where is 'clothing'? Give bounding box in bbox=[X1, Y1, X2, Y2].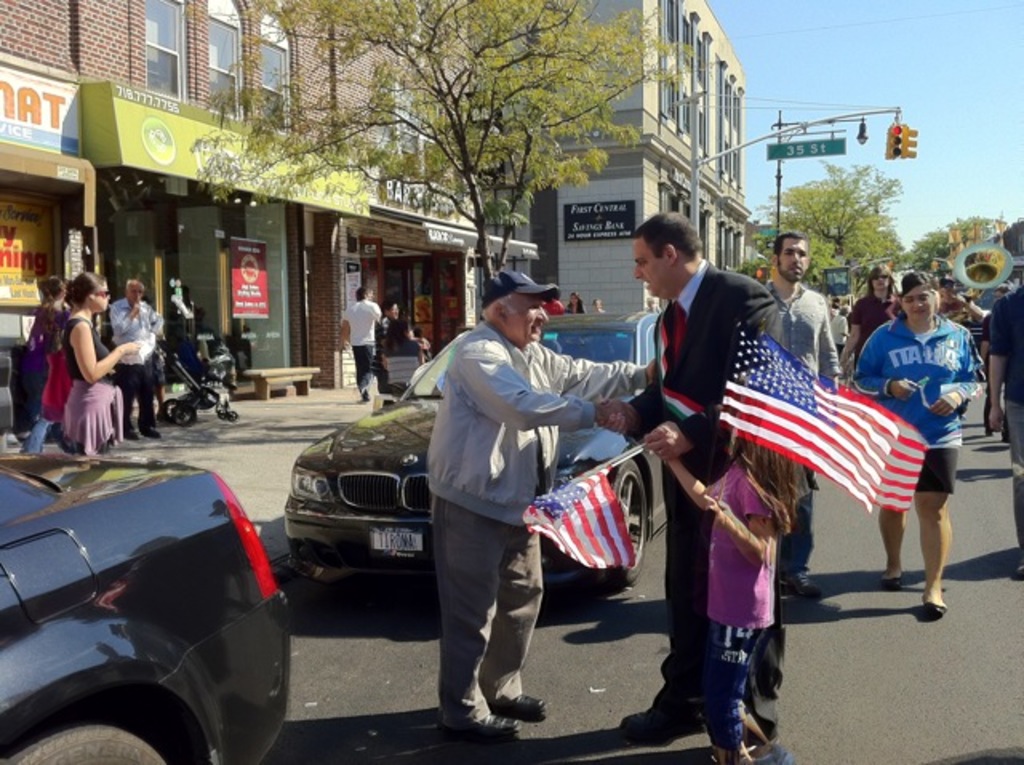
bbox=[590, 306, 610, 315].
